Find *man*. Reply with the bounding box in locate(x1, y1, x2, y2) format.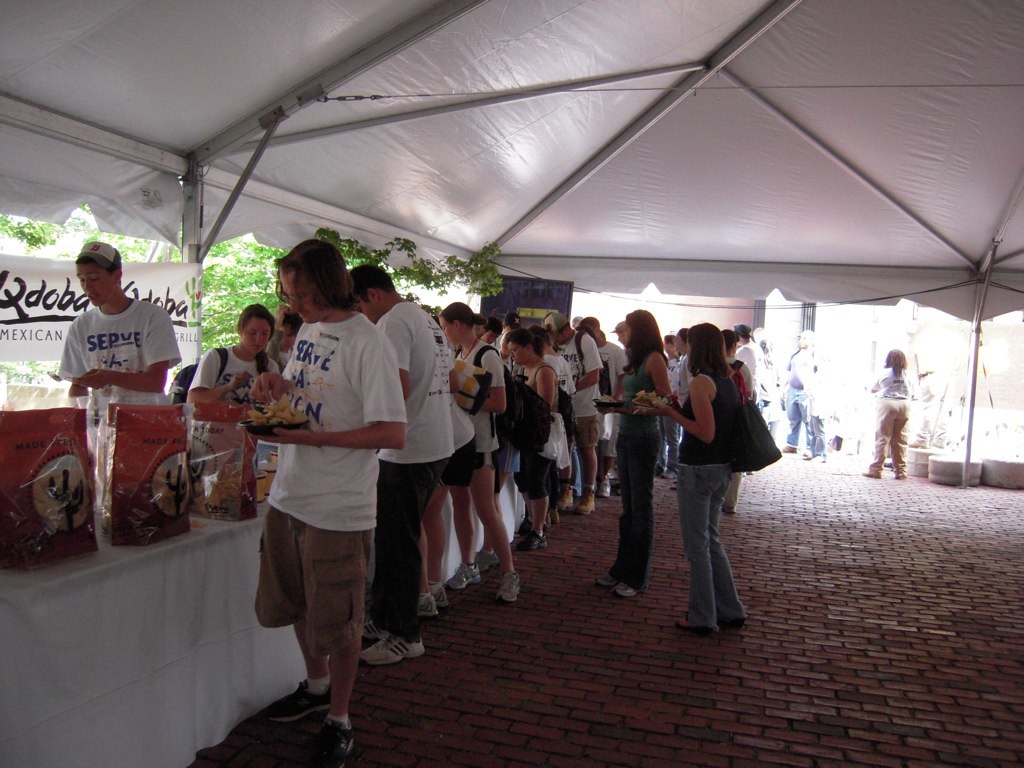
locate(735, 320, 762, 400).
